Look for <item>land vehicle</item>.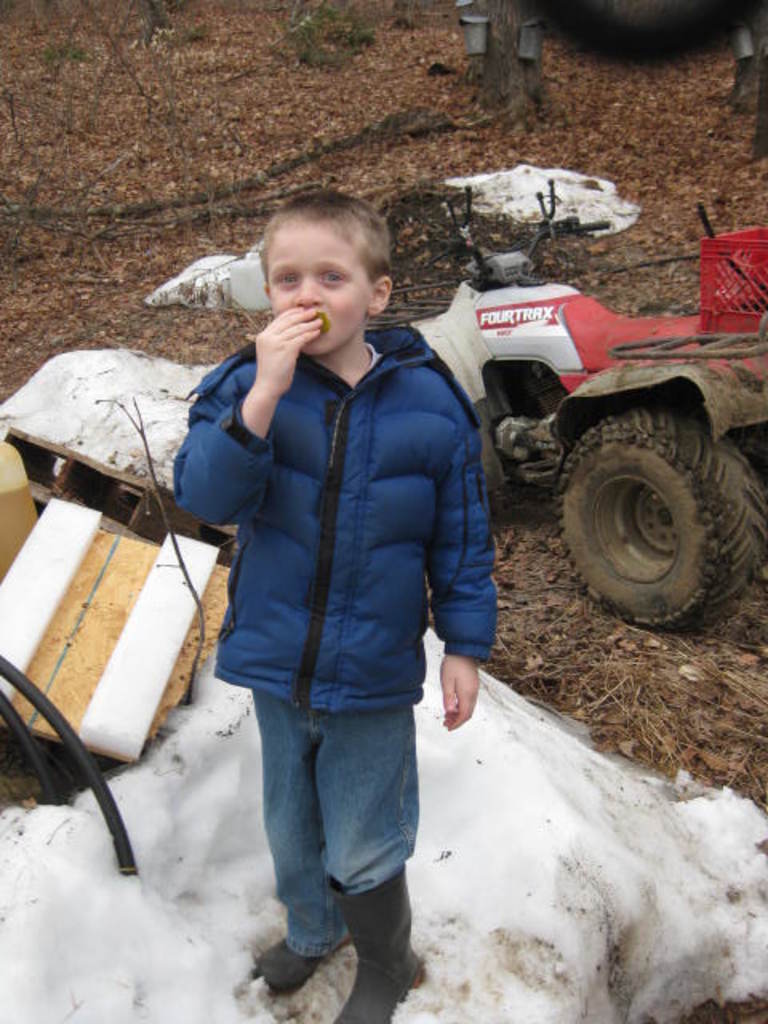
Found: 288/219/750/549.
